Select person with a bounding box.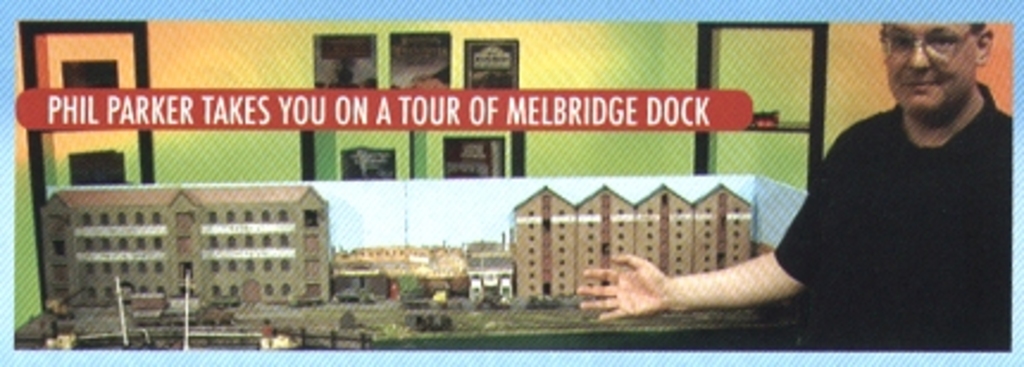
Rect(655, 24, 1022, 331).
